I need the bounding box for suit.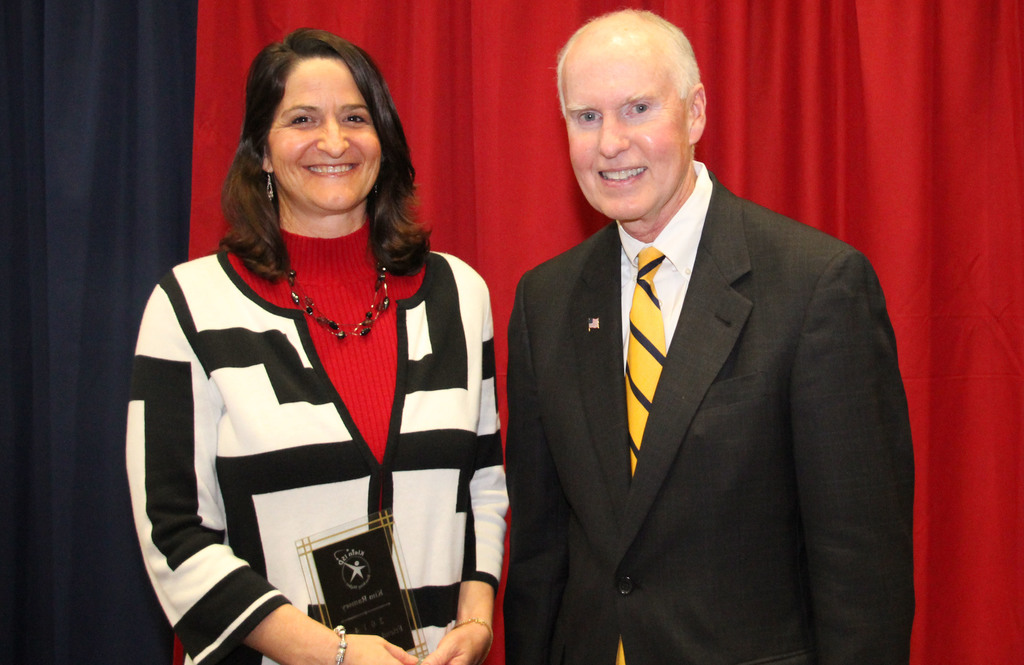
Here it is: left=484, top=77, right=900, bottom=650.
